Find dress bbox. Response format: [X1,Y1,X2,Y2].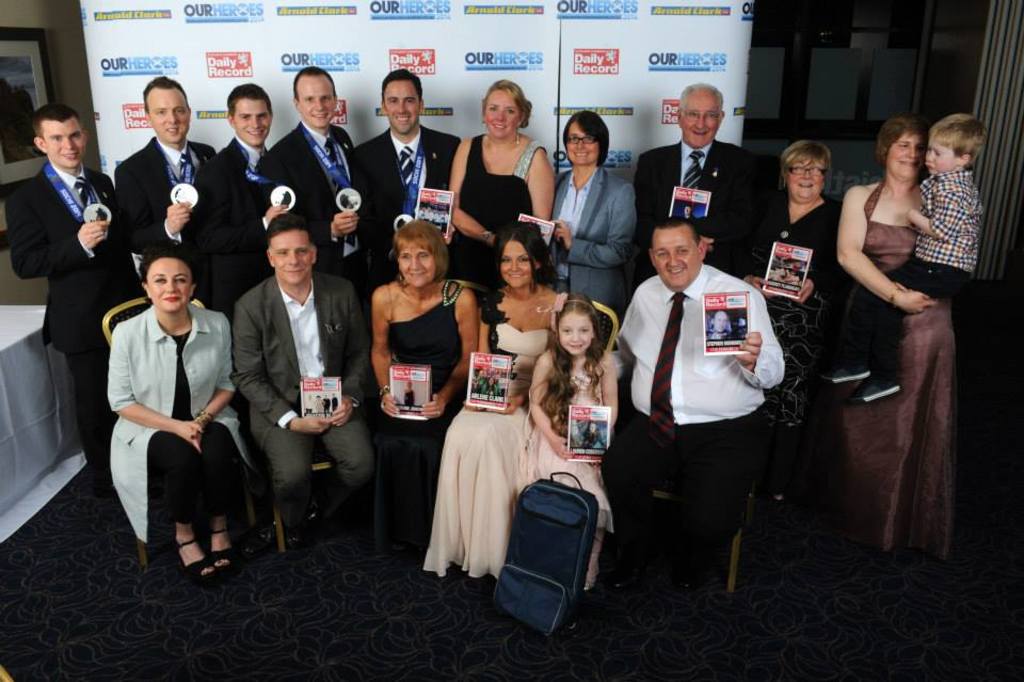
[537,359,614,530].
